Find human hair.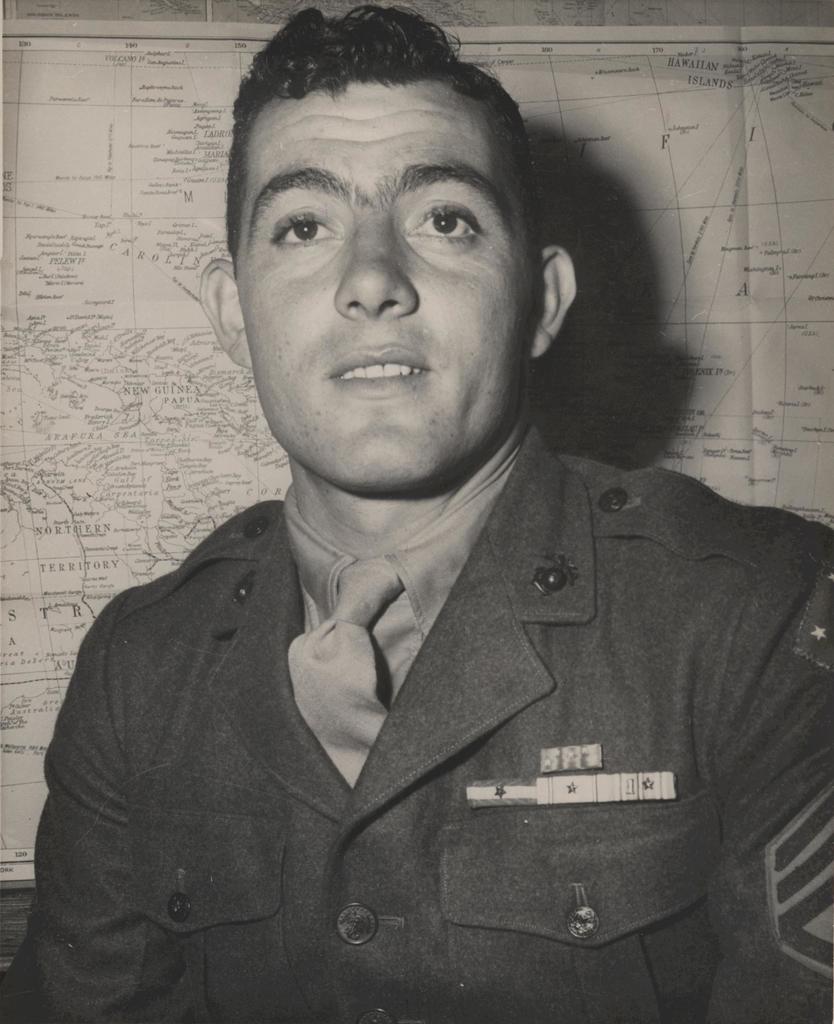
(221, 14, 542, 290).
